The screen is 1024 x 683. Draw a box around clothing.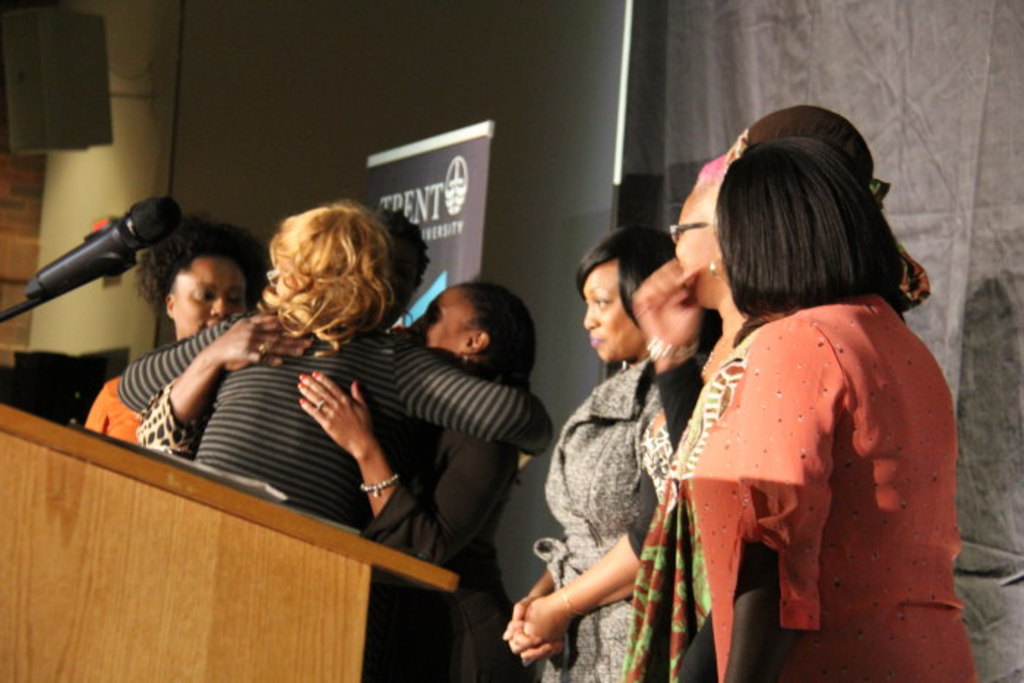
[left=524, top=357, right=663, bottom=682].
